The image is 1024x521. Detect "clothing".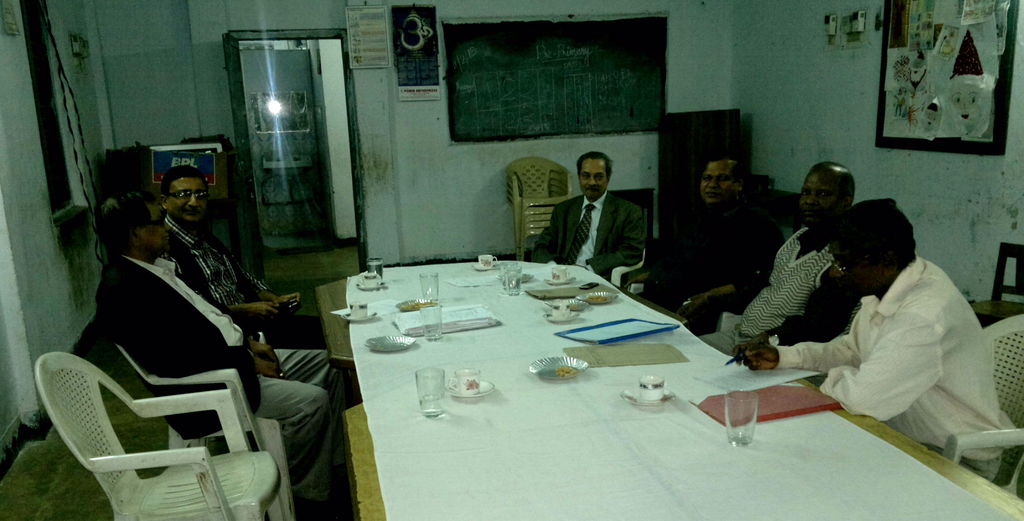
Detection: 709/227/837/374.
